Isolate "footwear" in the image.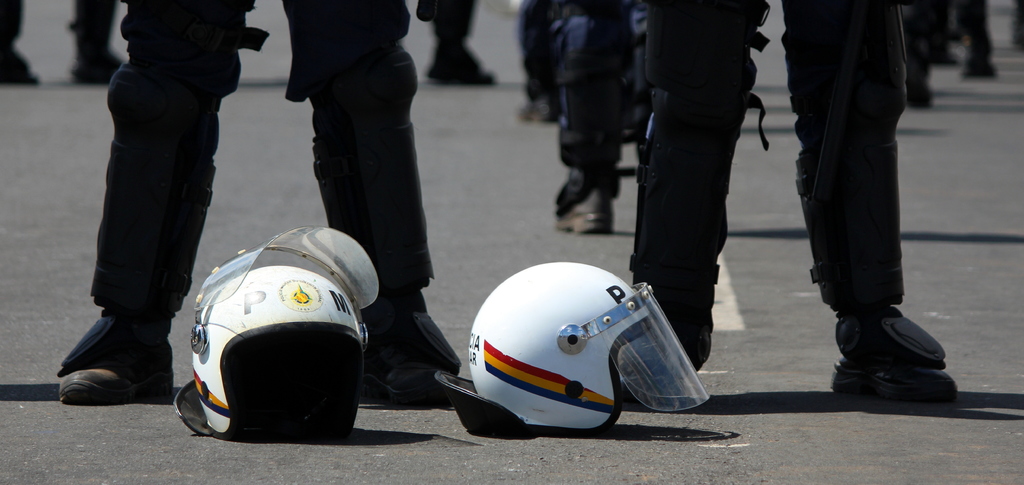
Isolated region: x1=58 y1=318 x2=173 y2=403.
